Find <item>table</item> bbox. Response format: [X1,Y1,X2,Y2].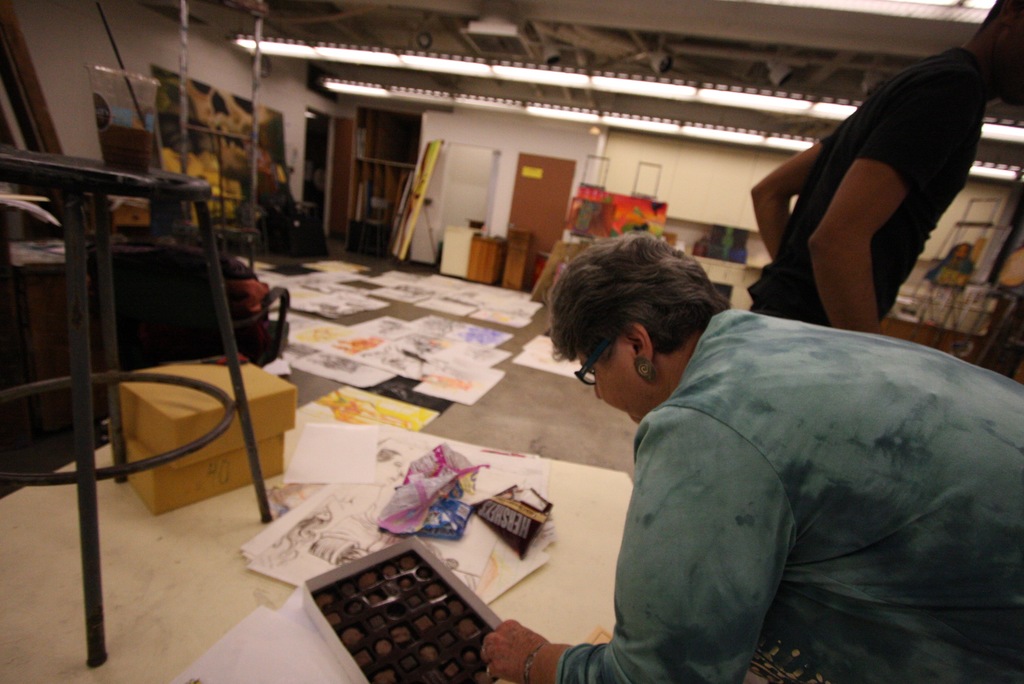
[237,412,633,683].
